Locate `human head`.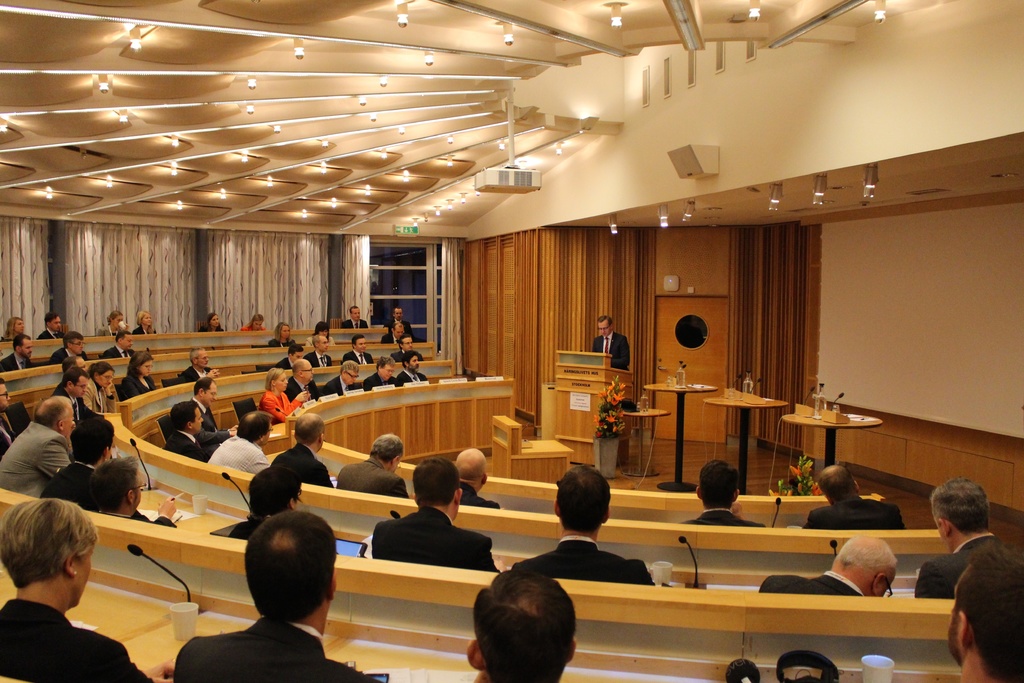
Bounding box: 252:314:262:330.
